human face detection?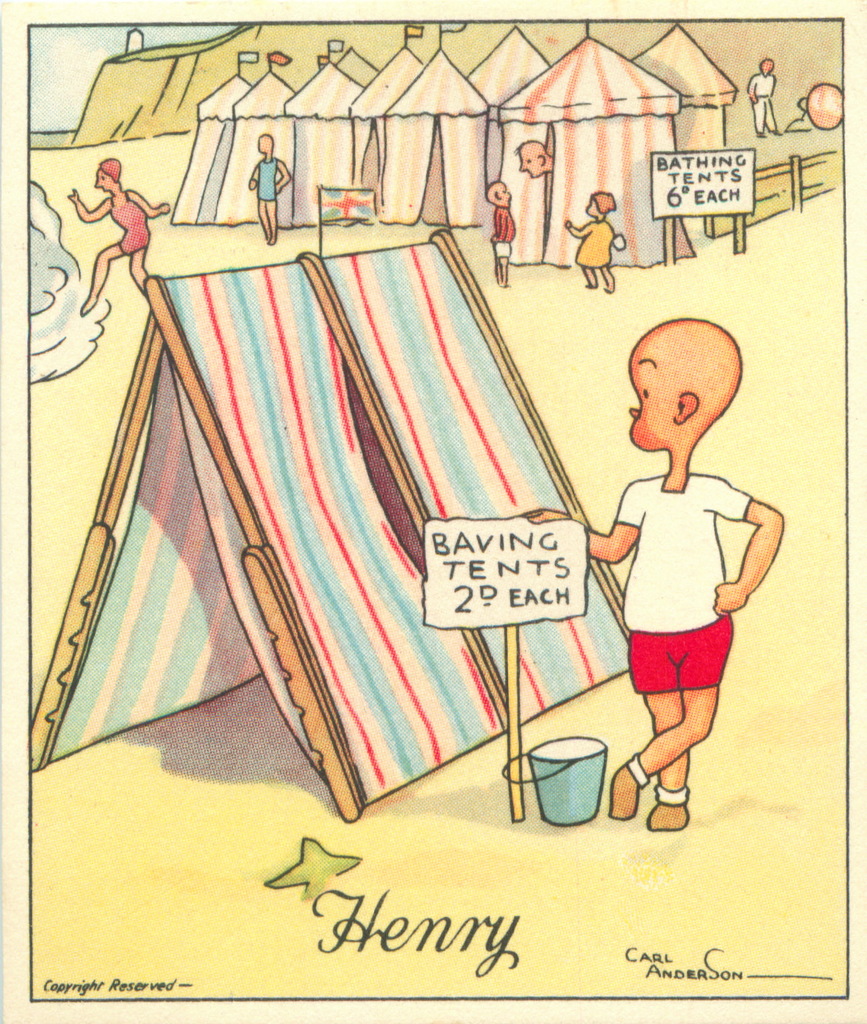
select_region(520, 152, 539, 178)
